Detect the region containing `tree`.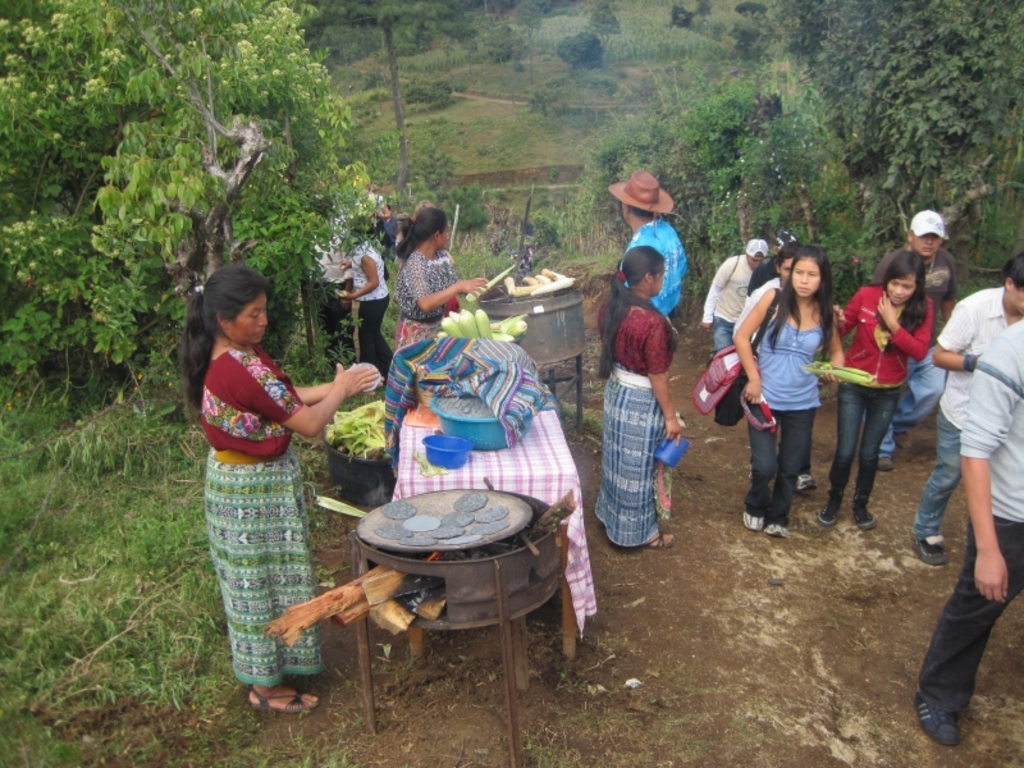
<region>553, 31, 603, 69</region>.
